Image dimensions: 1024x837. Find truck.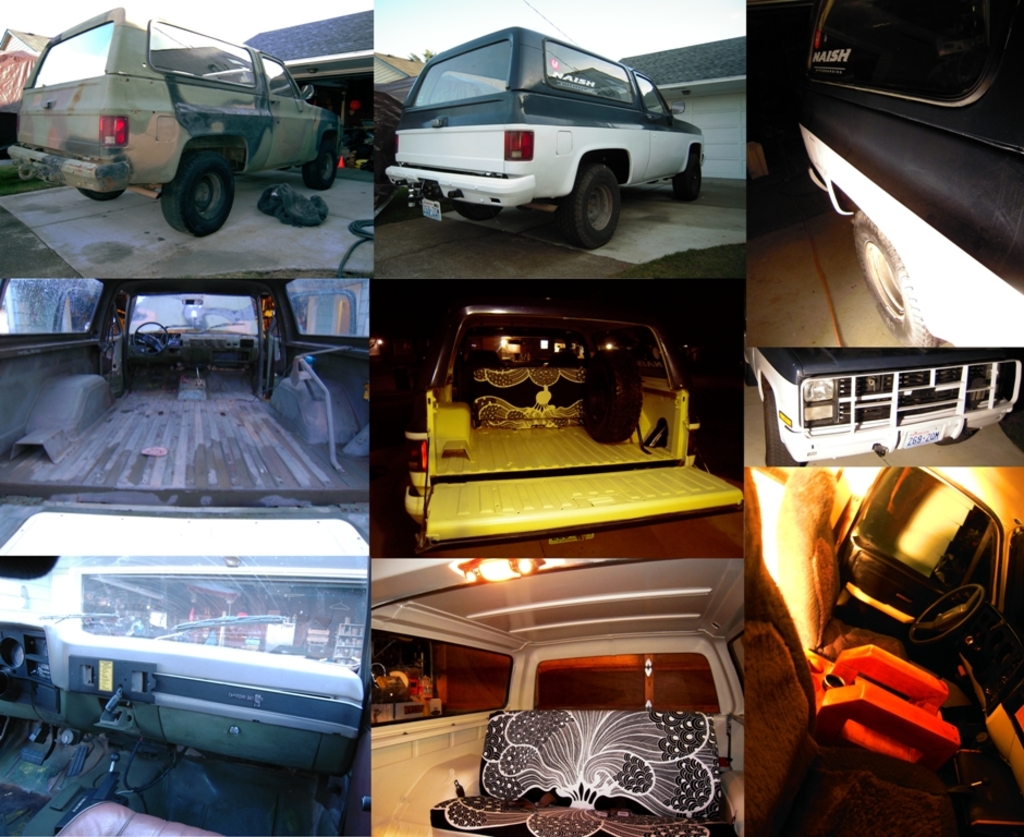
bbox=(0, 277, 366, 506).
